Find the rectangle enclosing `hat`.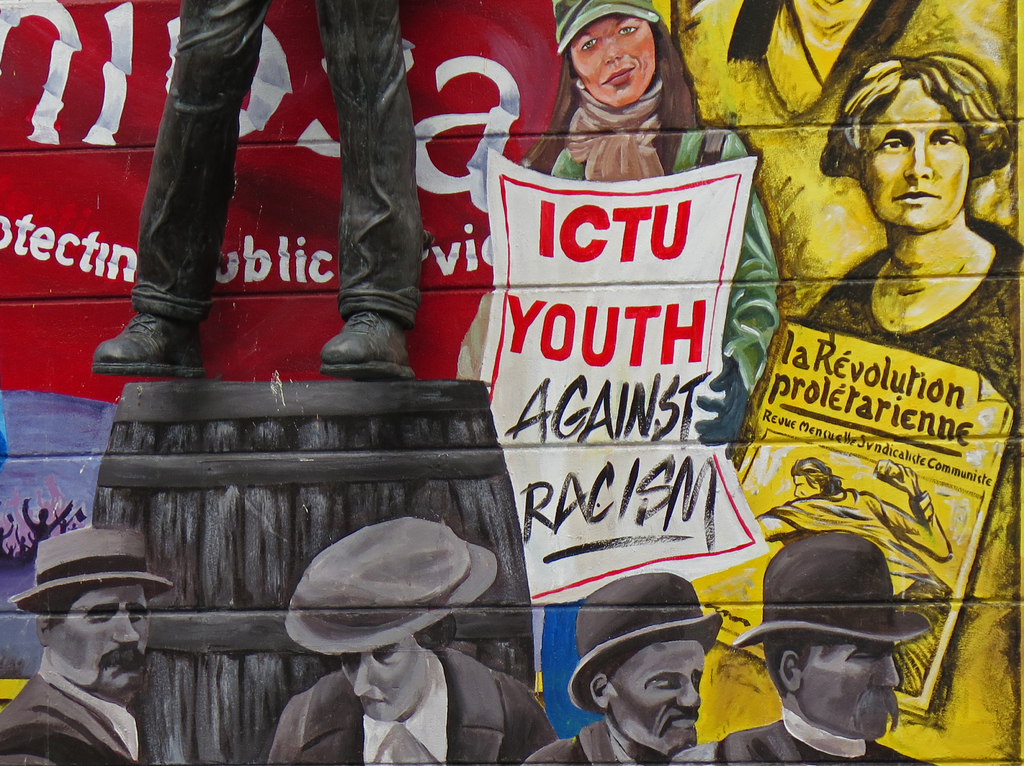
283:512:498:658.
